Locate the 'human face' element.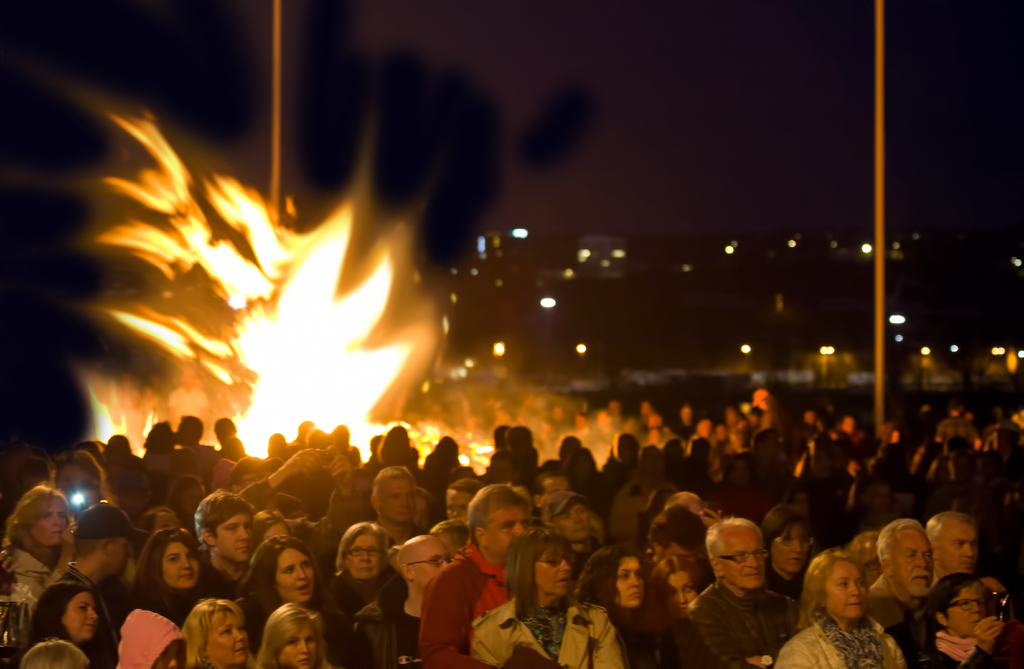
Element bbox: [x1=893, y1=528, x2=931, y2=600].
